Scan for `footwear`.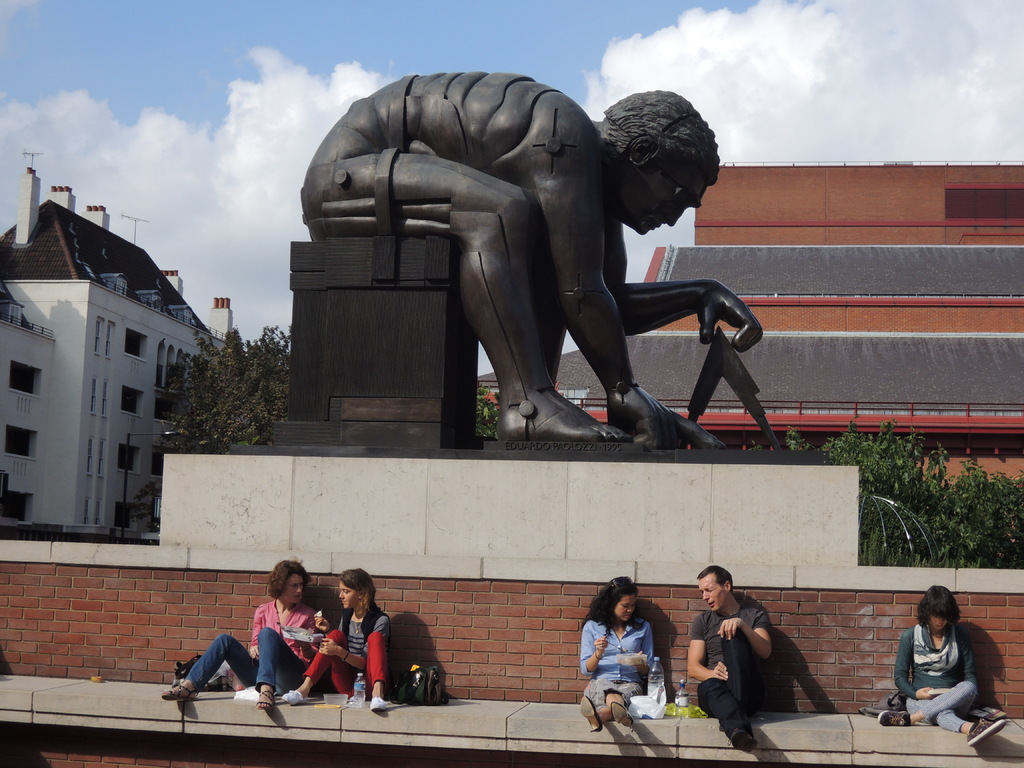
Scan result: crop(728, 730, 757, 755).
